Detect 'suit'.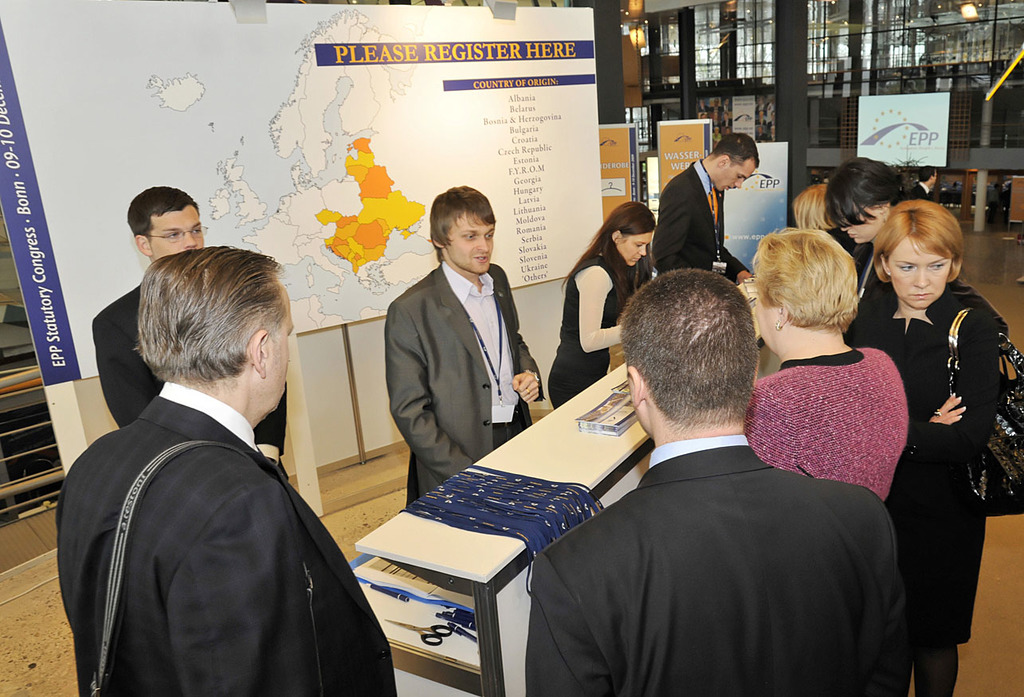
Detected at crop(652, 159, 747, 283).
